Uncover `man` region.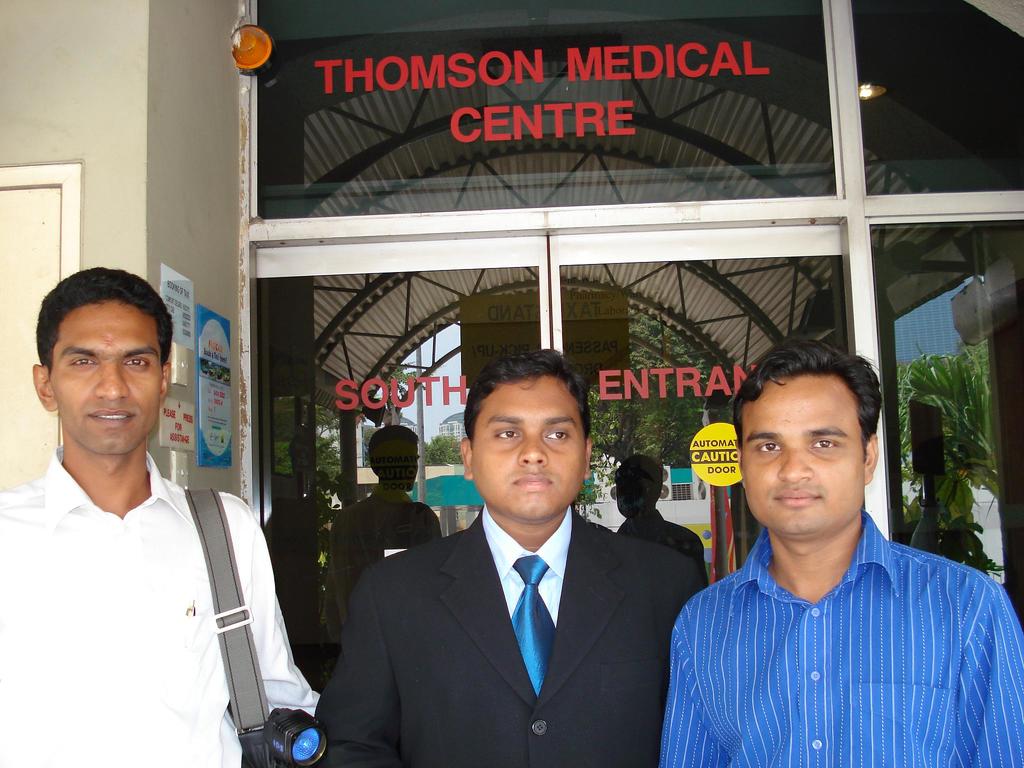
Uncovered: bbox=(8, 262, 303, 767).
